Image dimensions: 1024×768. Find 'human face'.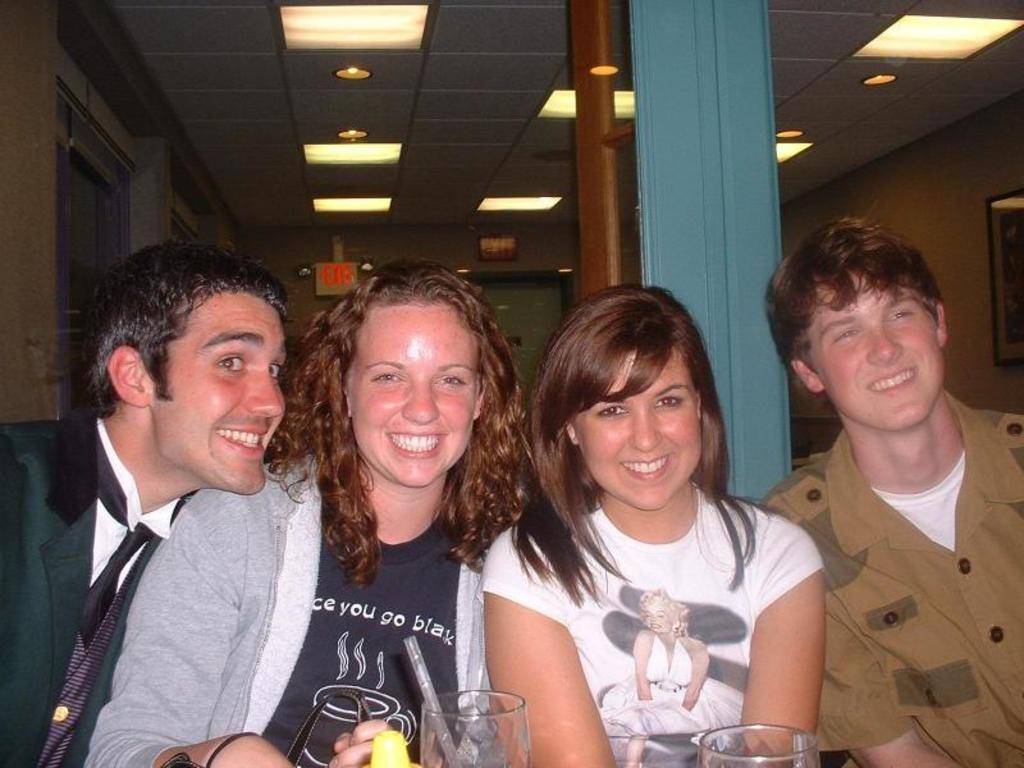
809,282,945,431.
